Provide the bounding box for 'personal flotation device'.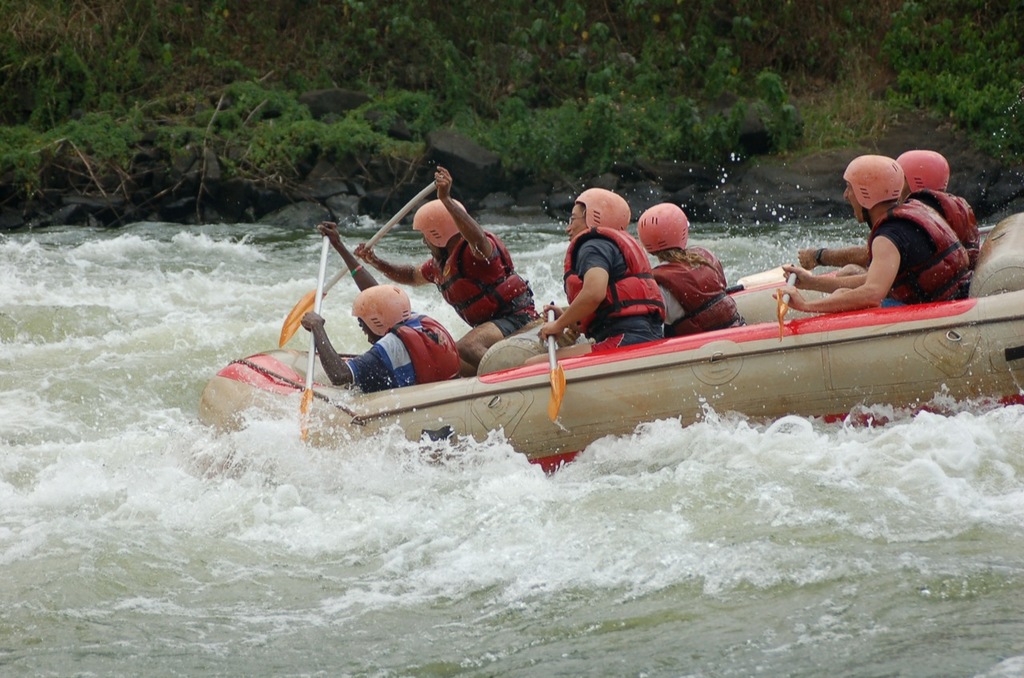
x1=646 y1=244 x2=746 y2=344.
